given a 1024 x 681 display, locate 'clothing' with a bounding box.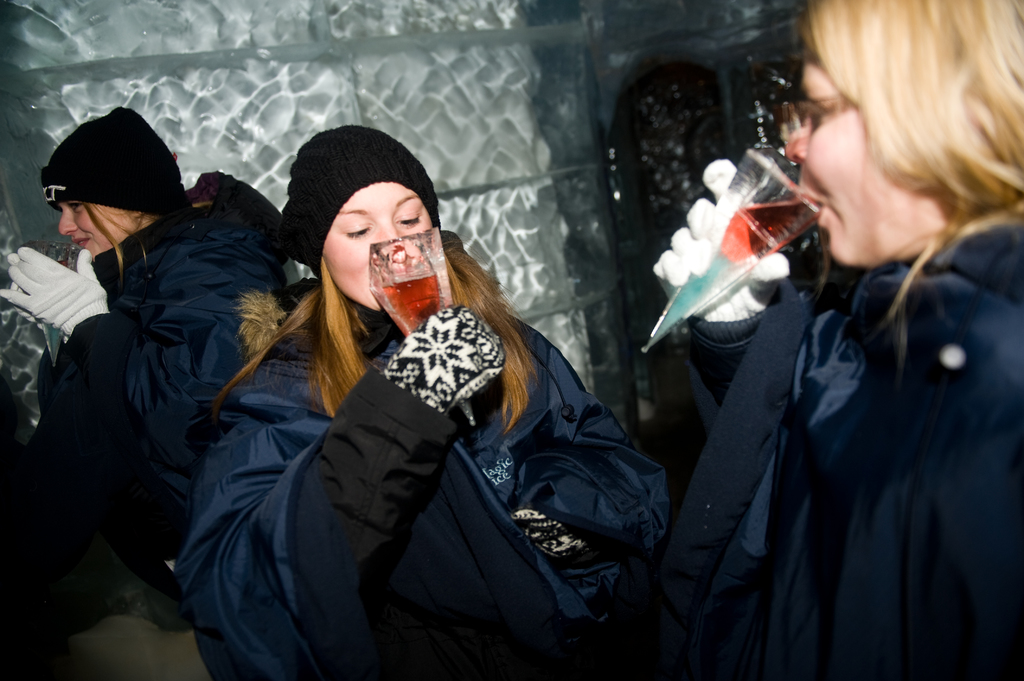
Located: 726, 126, 1017, 662.
